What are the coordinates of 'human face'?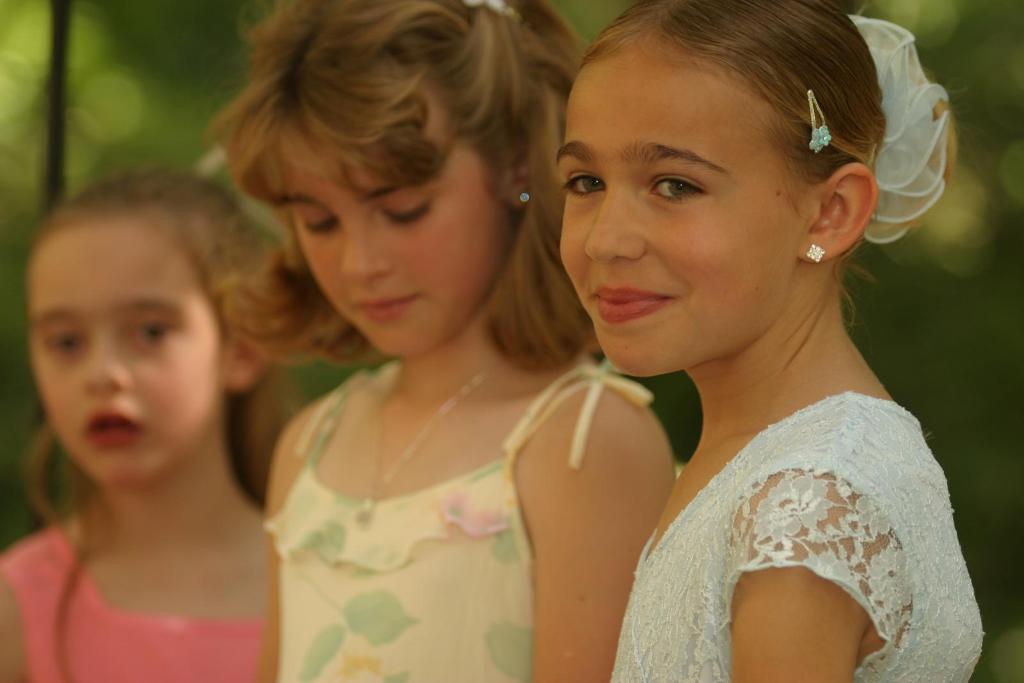
283, 134, 499, 357.
